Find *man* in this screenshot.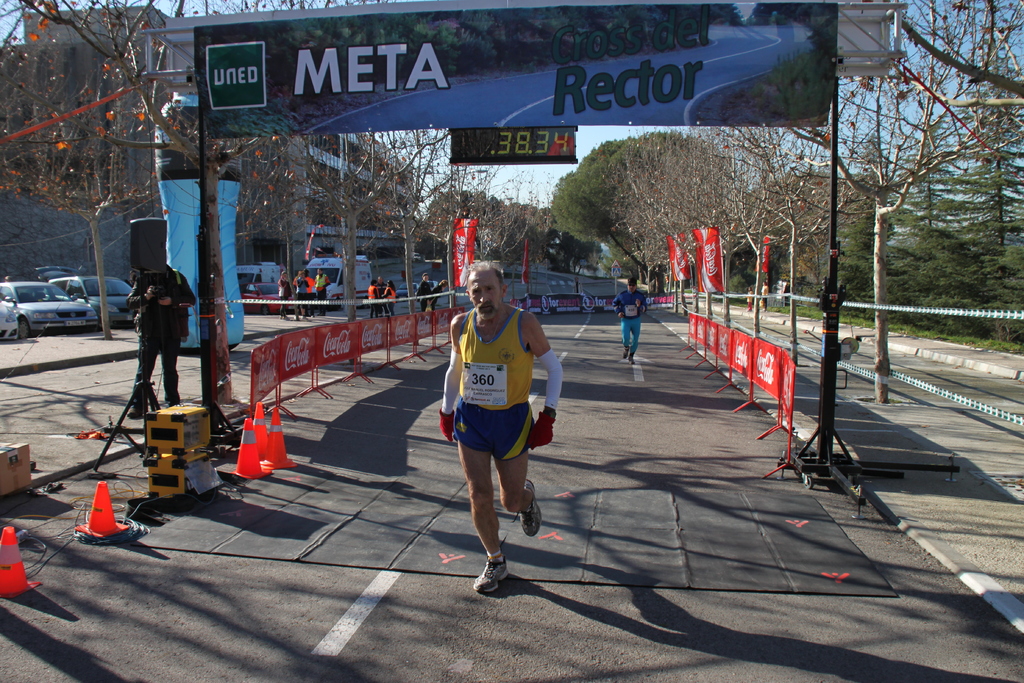
The bounding box for *man* is x1=432 y1=257 x2=563 y2=587.
